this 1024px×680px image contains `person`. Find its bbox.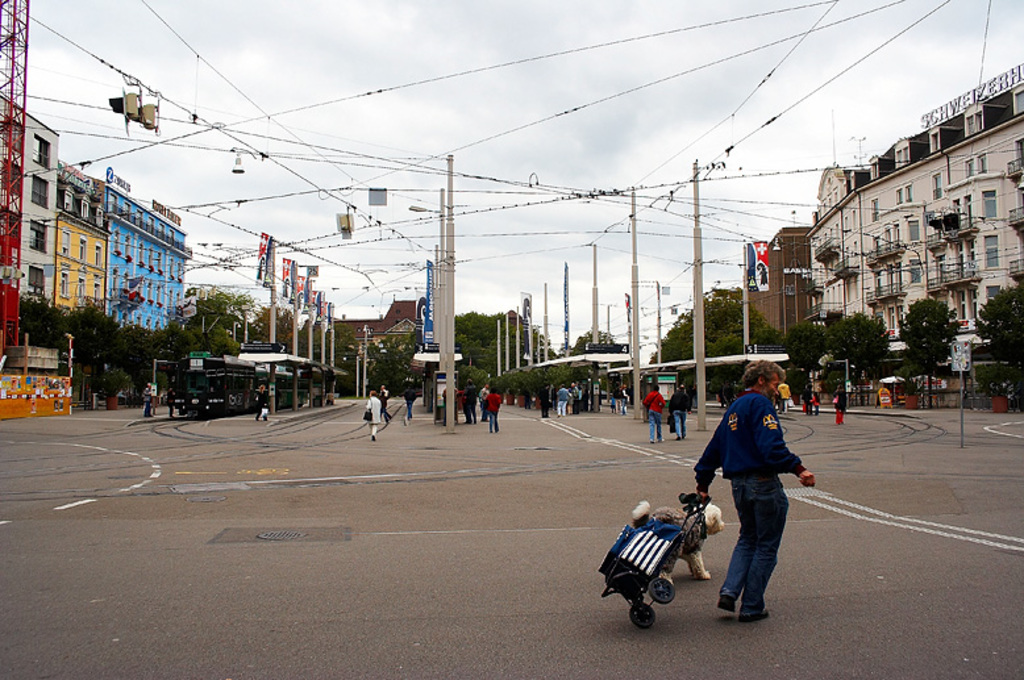
715,366,808,622.
